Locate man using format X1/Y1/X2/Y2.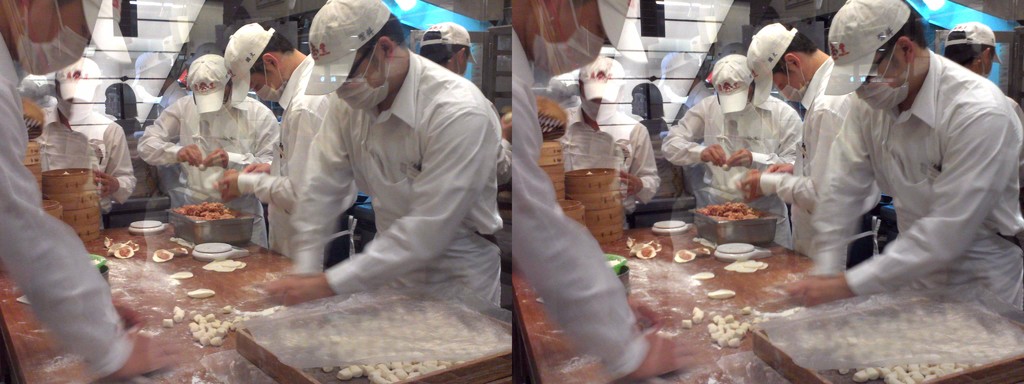
130/48/189/117.
